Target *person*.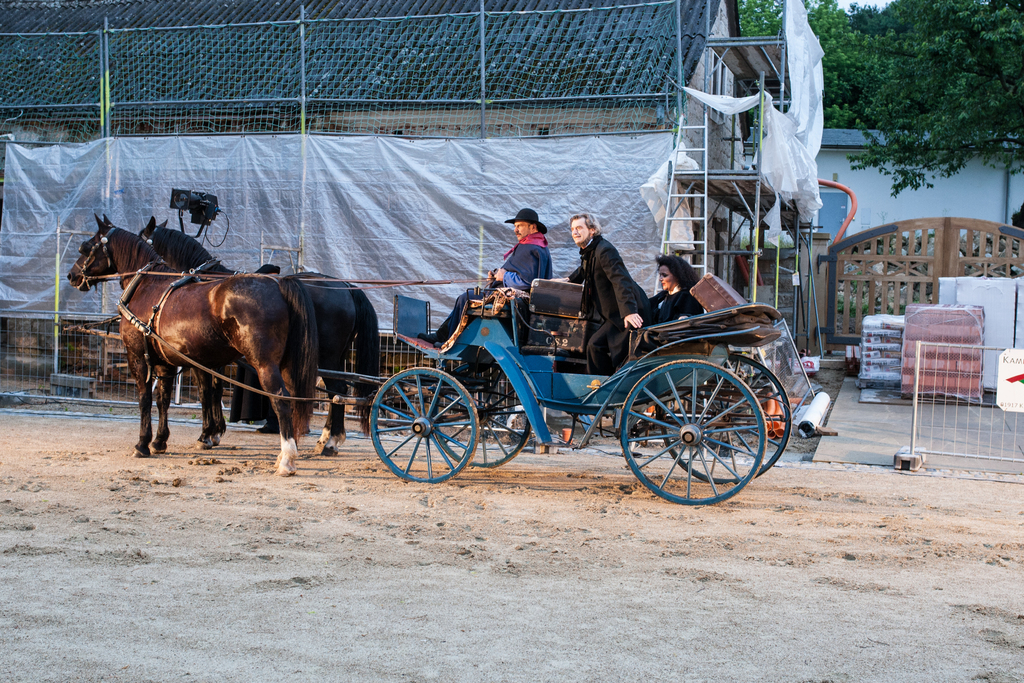
Target region: x1=574 y1=211 x2=643 y2=339.
